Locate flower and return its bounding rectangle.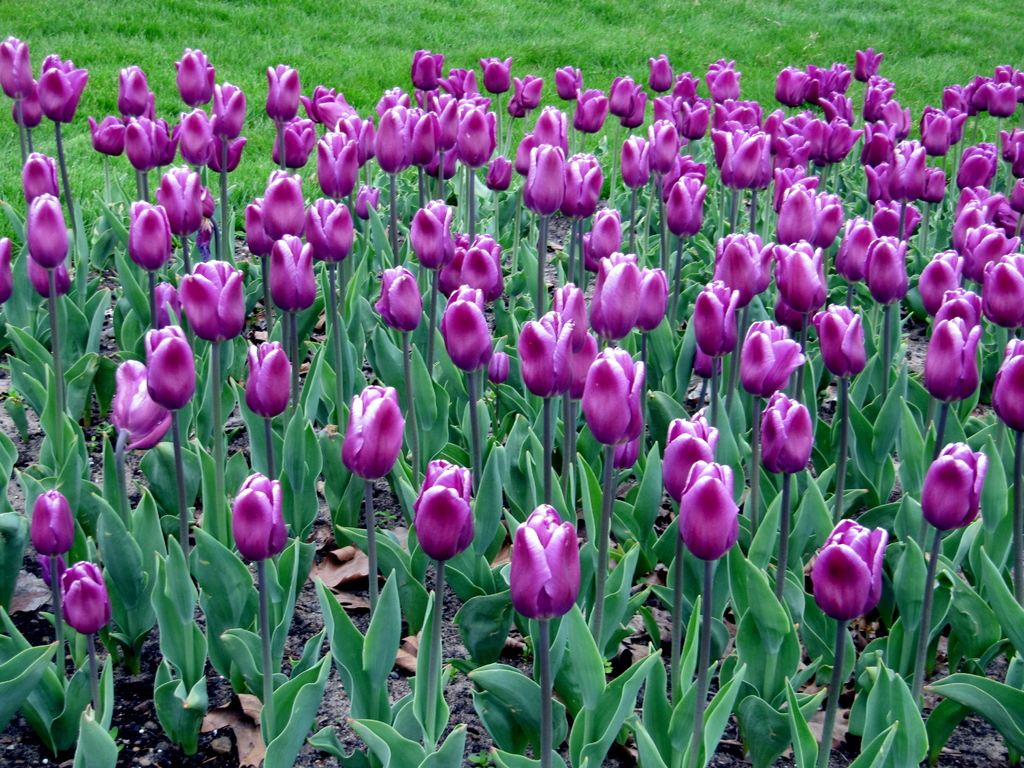
[819, 62, 845, 107].
